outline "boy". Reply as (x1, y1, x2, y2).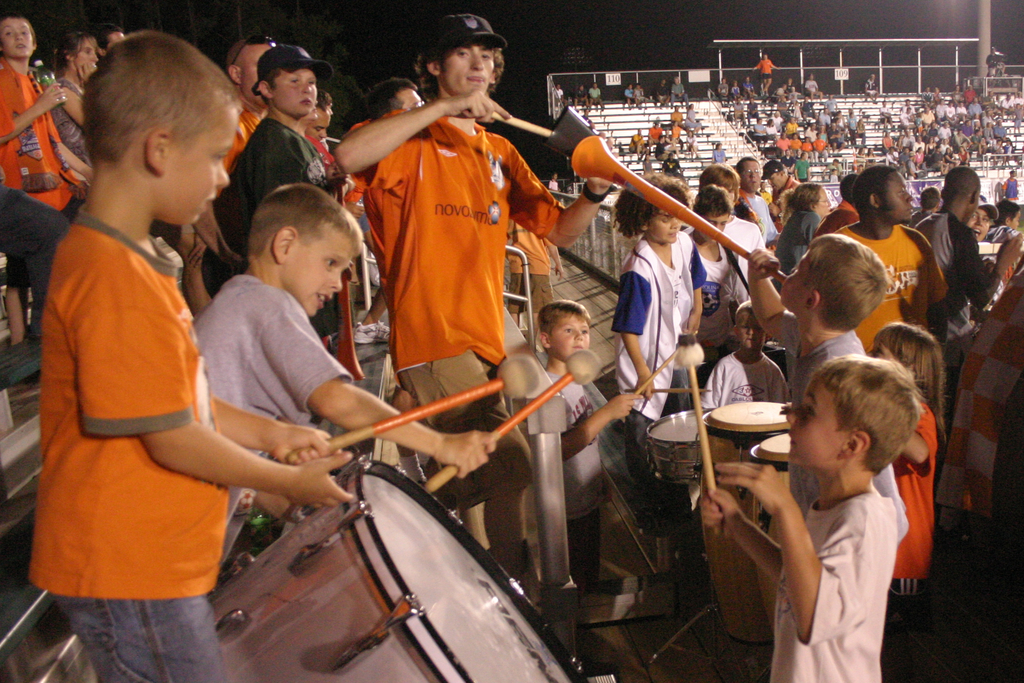
(742, 342, 950, 660).
